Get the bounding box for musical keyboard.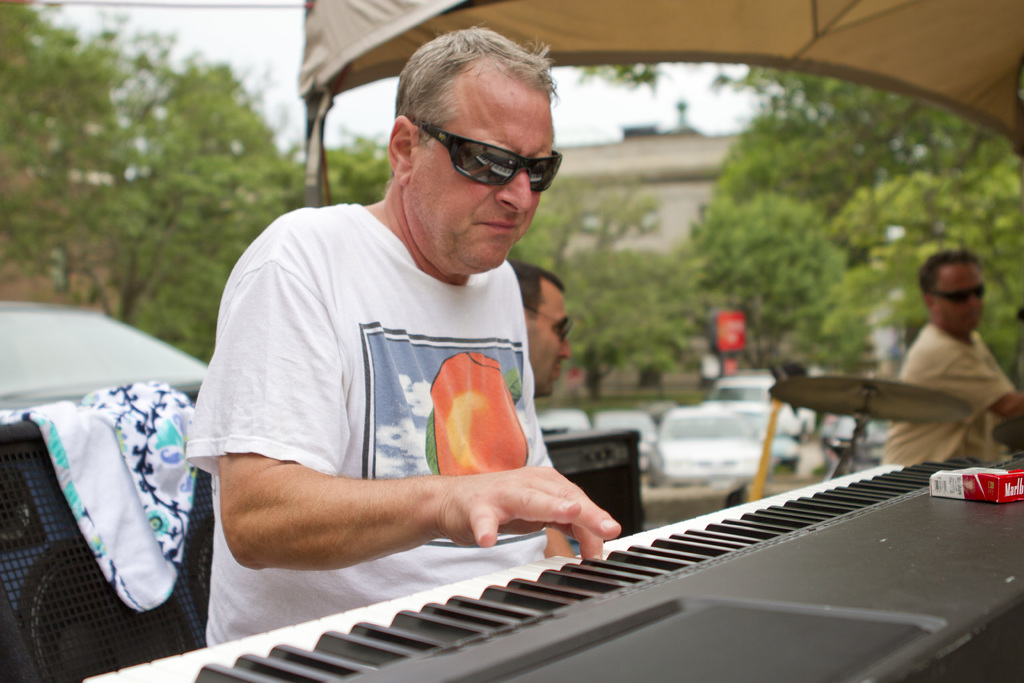
region(82, 445, 1023, 682).
